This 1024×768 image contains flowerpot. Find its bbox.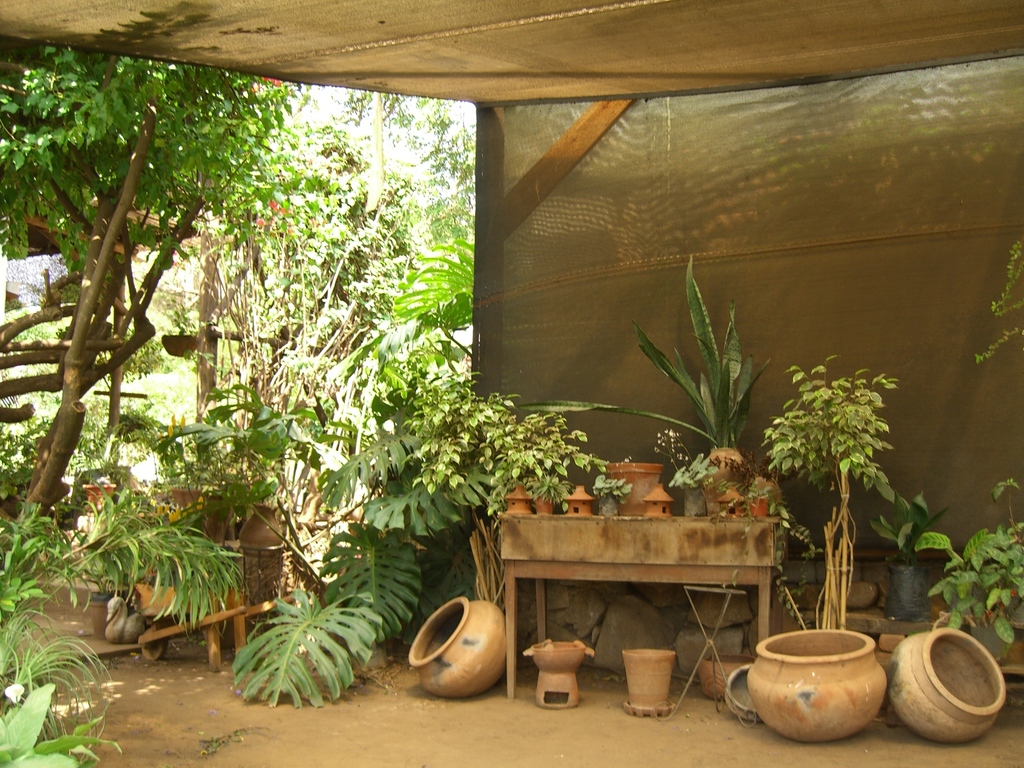
crop(746, 639, 886, 760).
